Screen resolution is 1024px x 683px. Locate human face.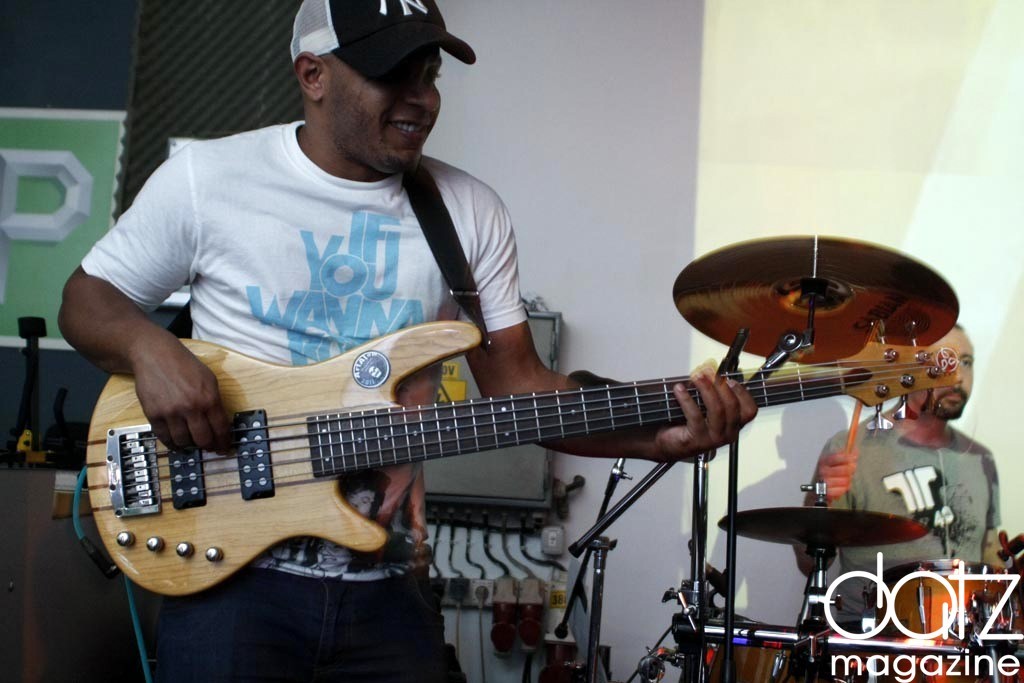
crop(931, 330, 981, 425).
